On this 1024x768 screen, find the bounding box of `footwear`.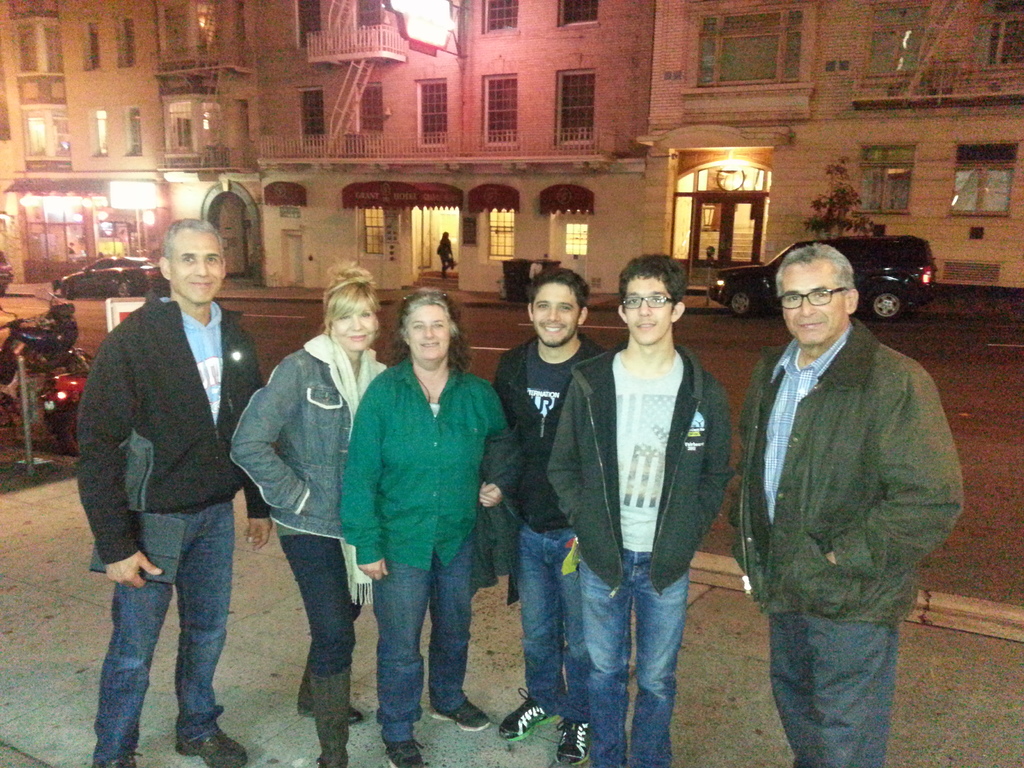
Bounding box: x1=310, y1=666, x2=355, y2=767.
